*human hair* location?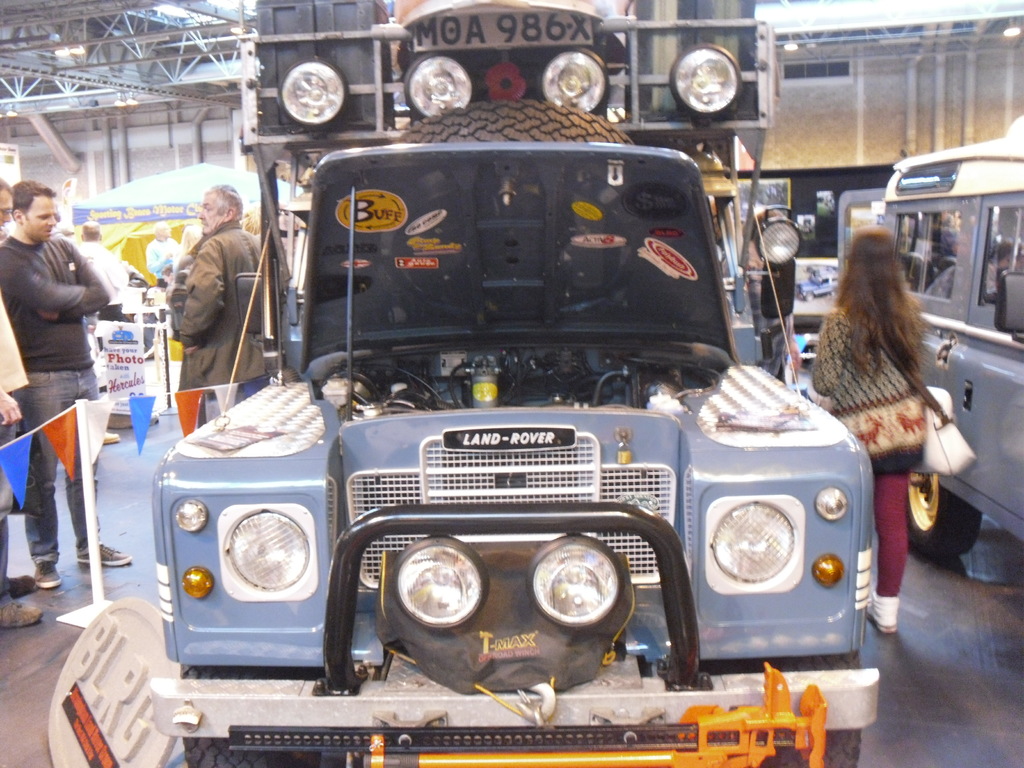
[x1=242, y1=200, x2=260, y2=239]
